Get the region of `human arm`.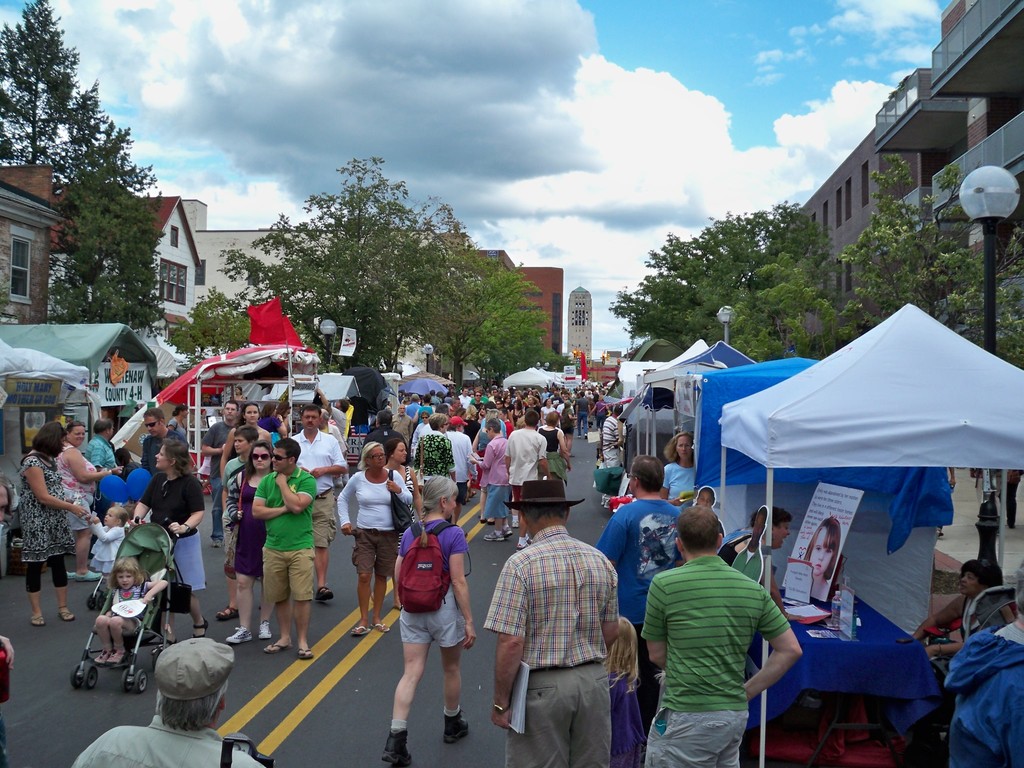
left=310, top=443, right=355, bottom=476.
